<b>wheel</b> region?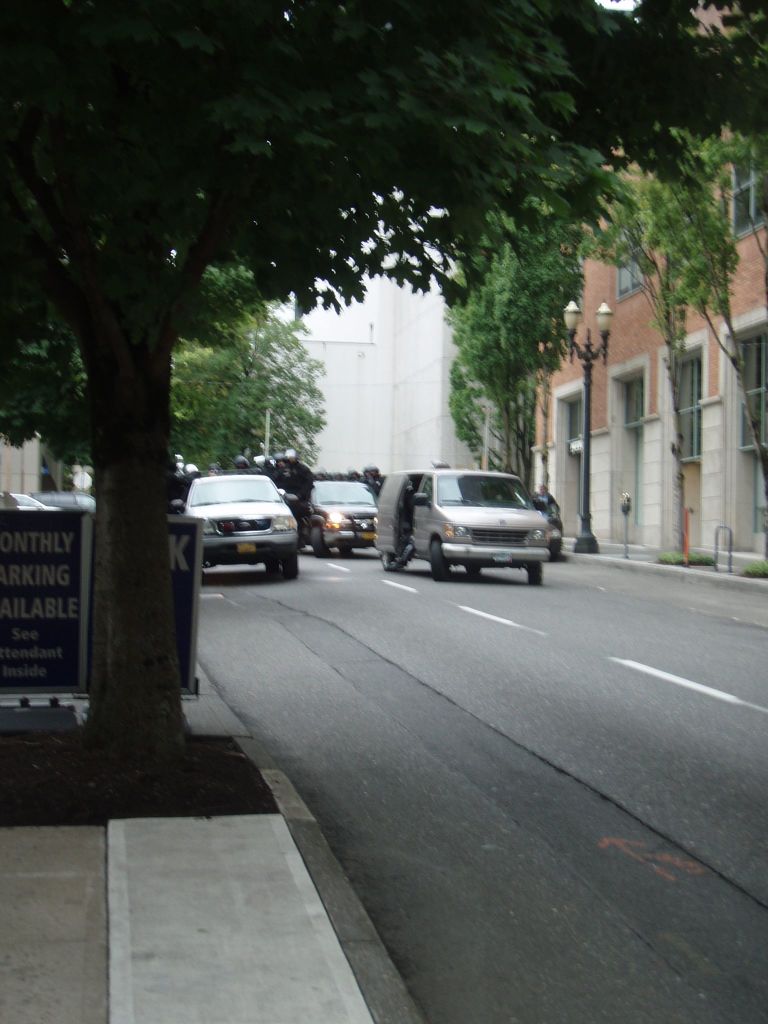
[529,560,543,586]
